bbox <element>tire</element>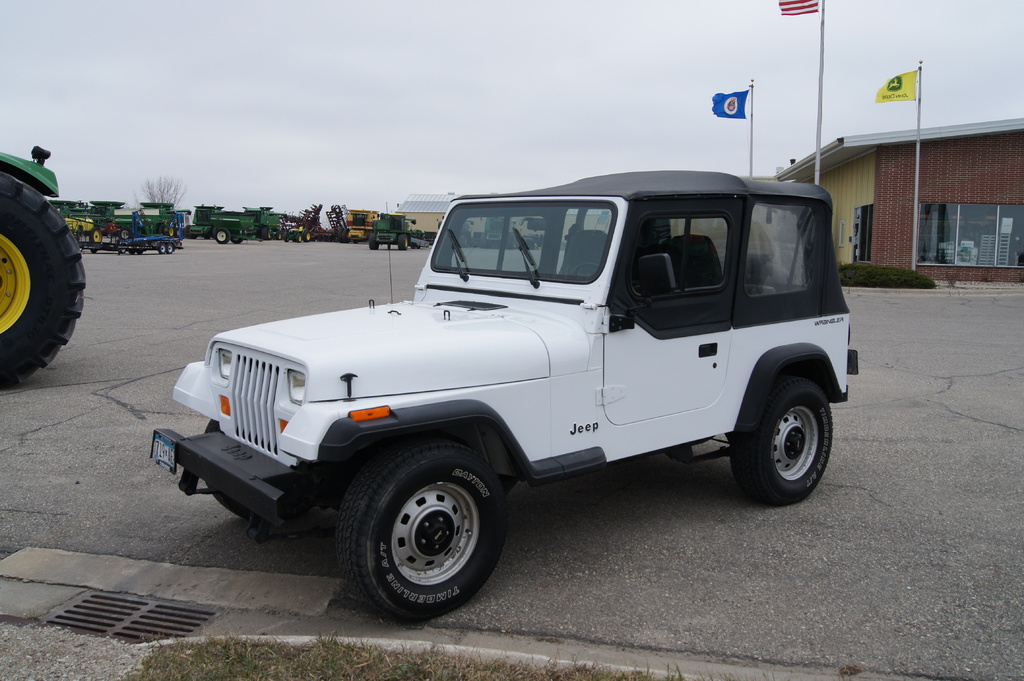
bbox(0, 171, 92, 393)
